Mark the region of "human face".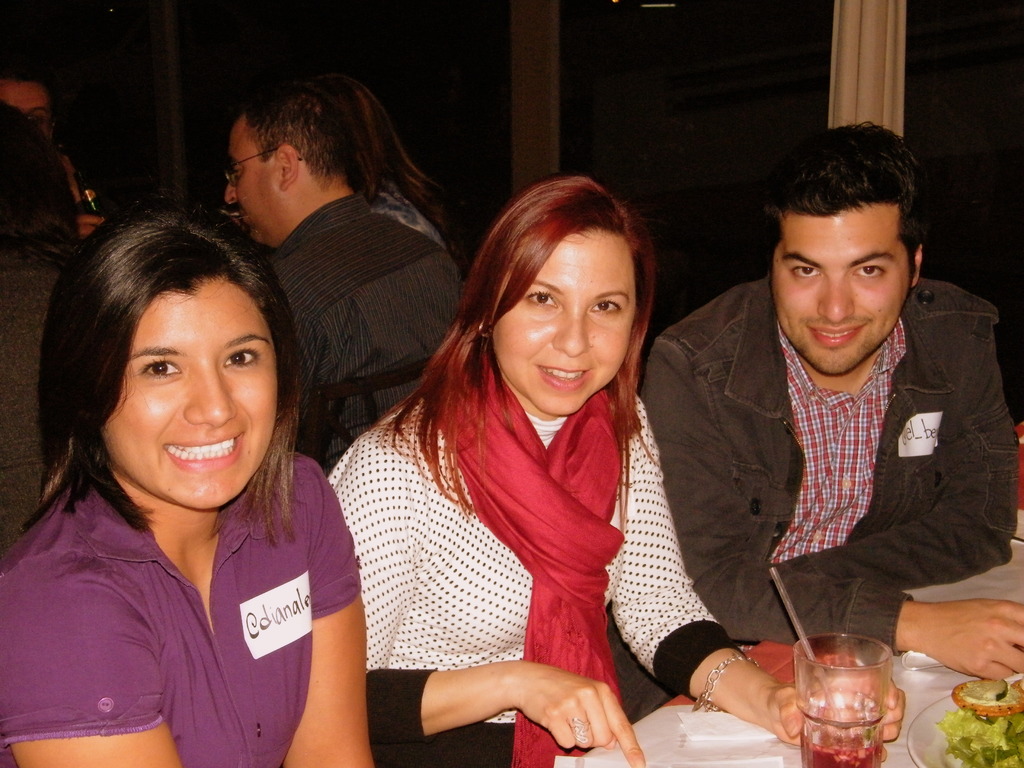
Region: left=221, top=113, right=280, bottom=241.
